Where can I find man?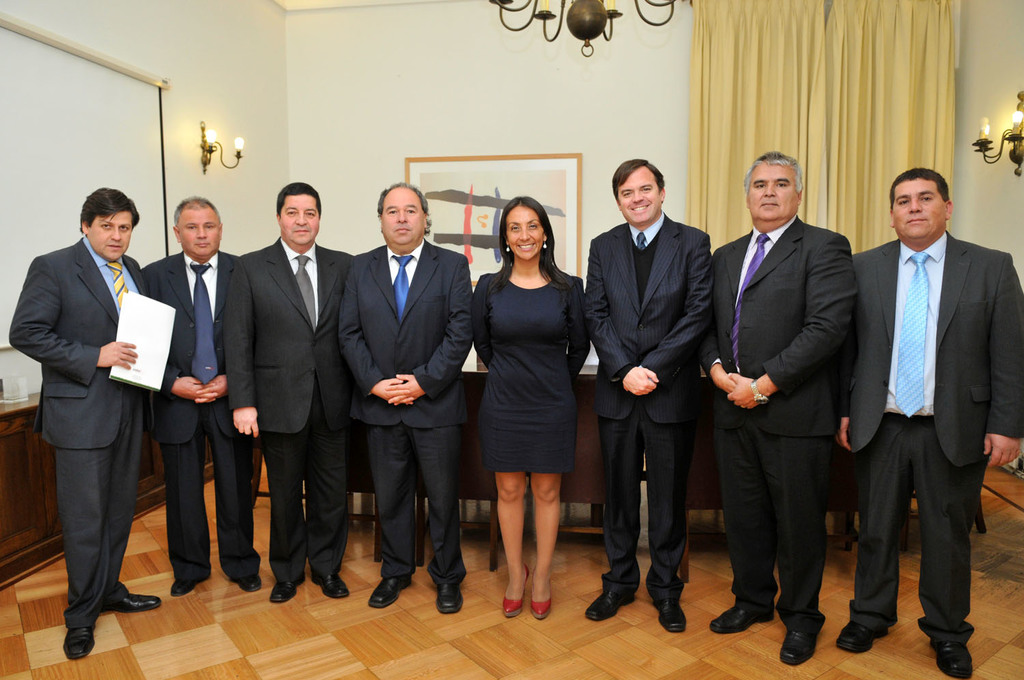
You can find it at rect(584, 158, 712, 632).
